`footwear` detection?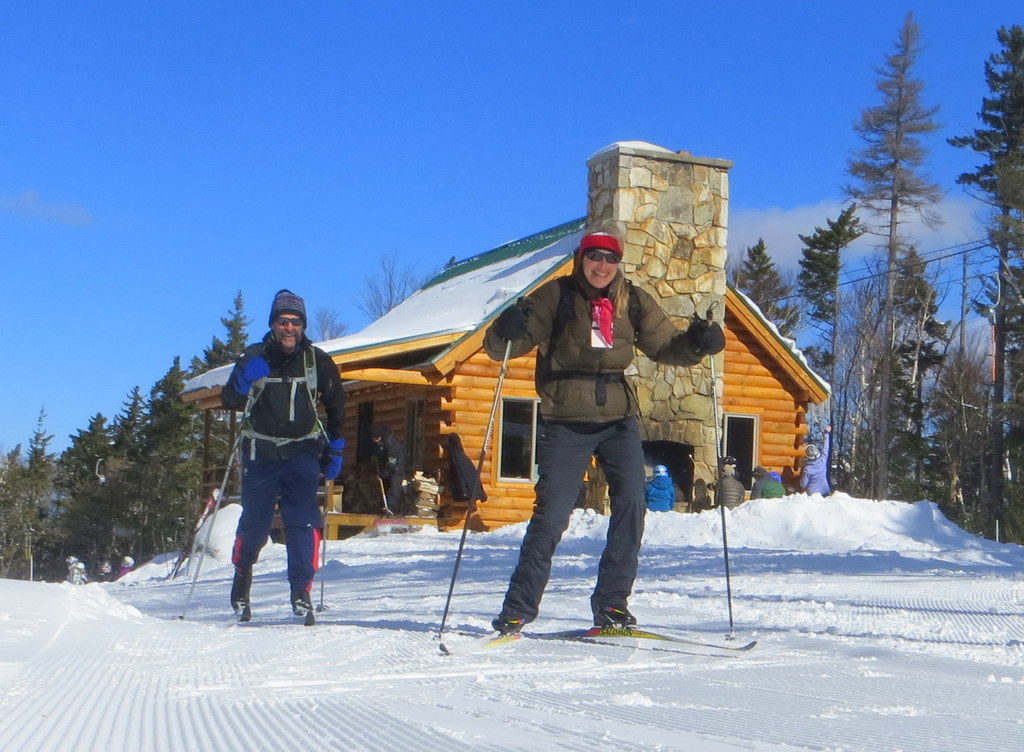
bbox=(230, 591, 253, 629)
